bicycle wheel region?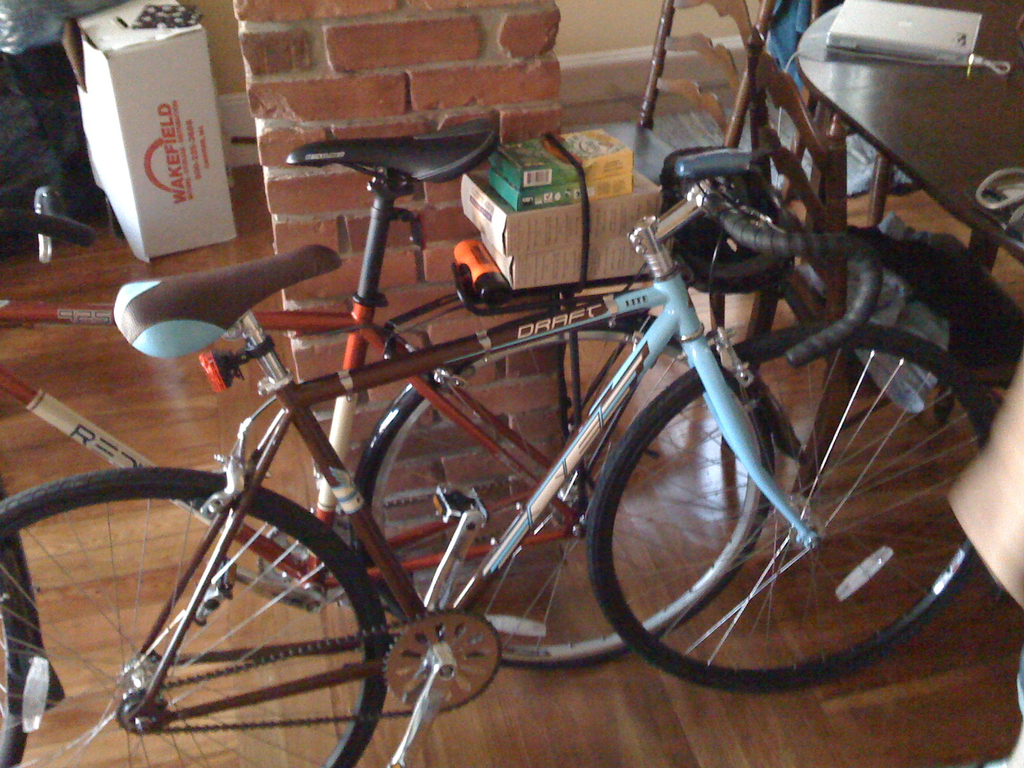
[left=579, top=290, right=974, bottom=686]
